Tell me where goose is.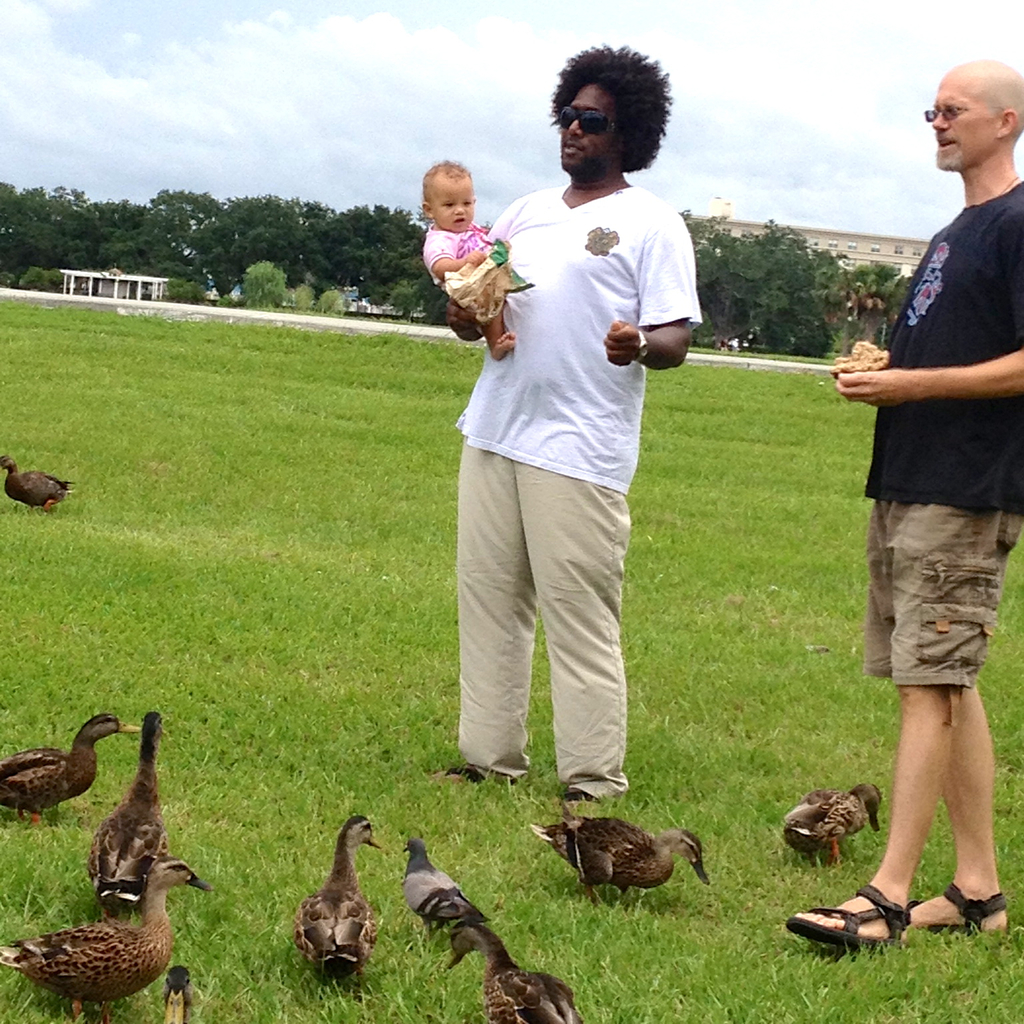
goose is at (0, 452, 82, 511).
